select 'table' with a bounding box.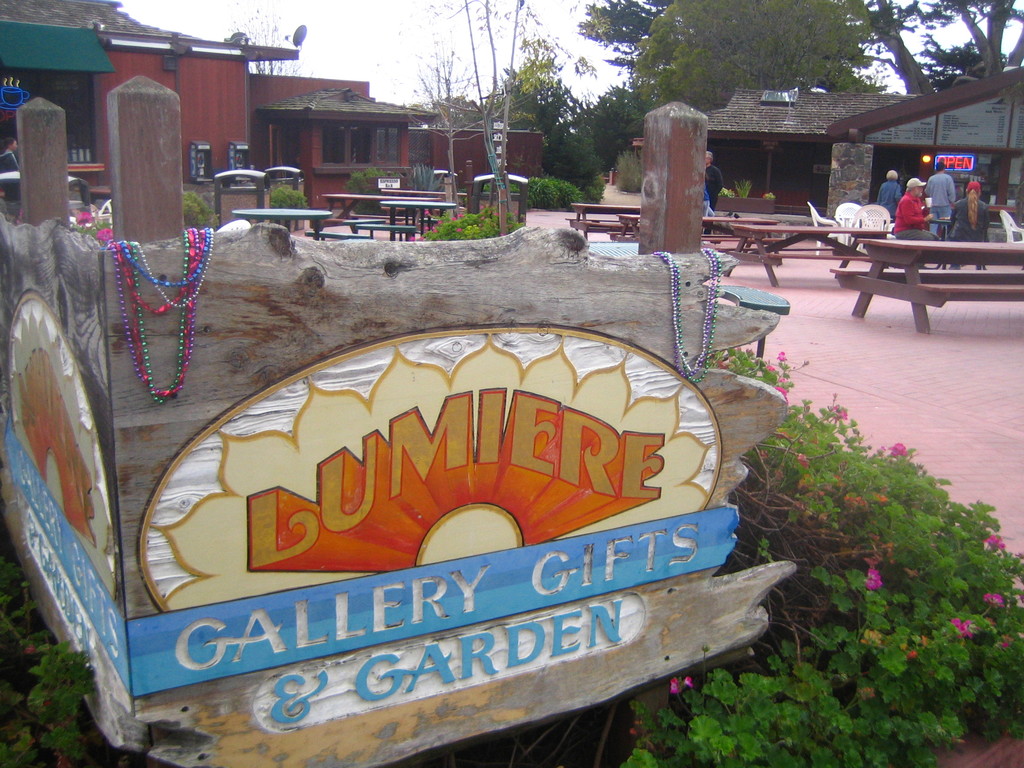
{"x1": 929, "y1": 219, "x2": 1002, "y2": 237}.
